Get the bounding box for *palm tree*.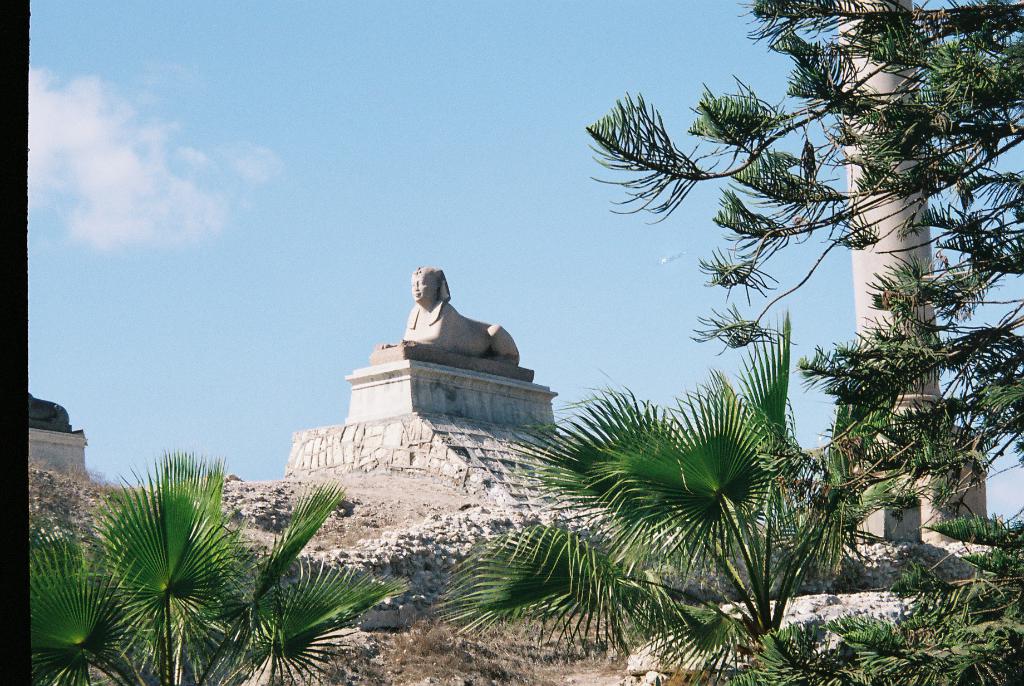
rect(721, 570, 835, 685).
